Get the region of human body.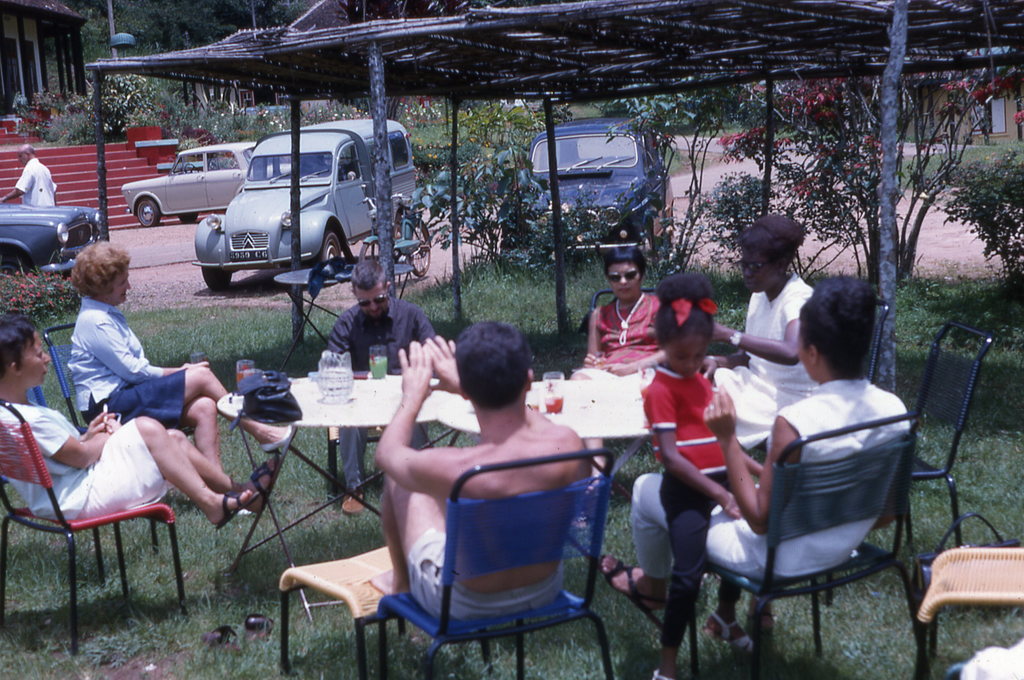
603:266:915:659.
